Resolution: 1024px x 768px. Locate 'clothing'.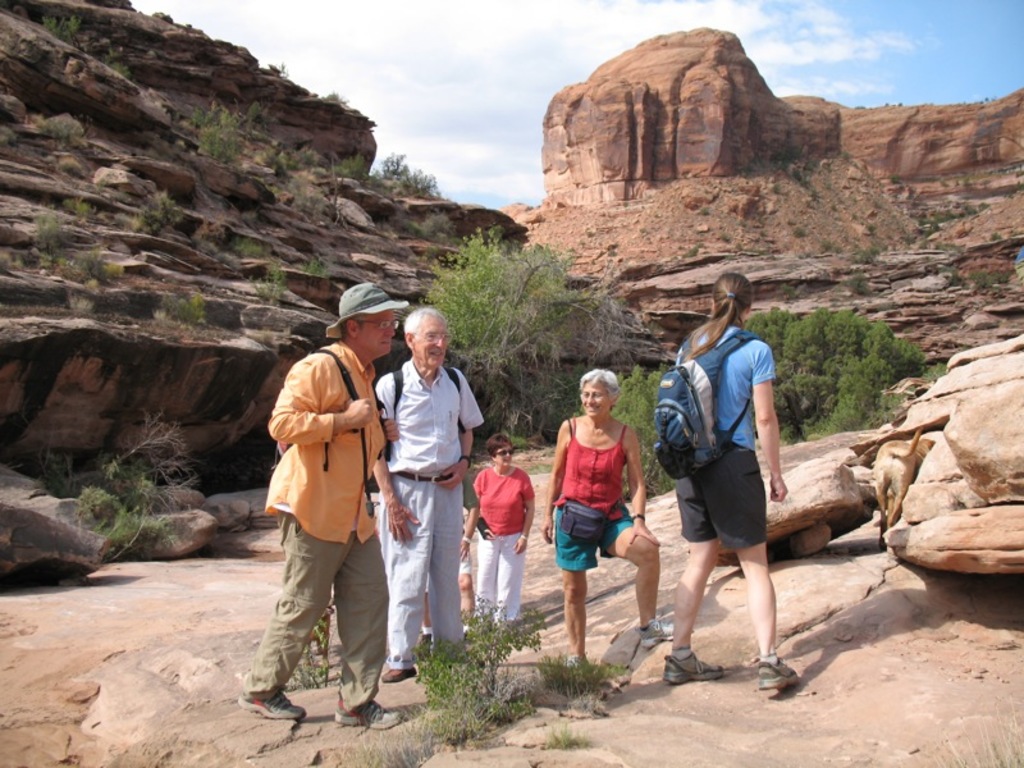
[x1=669, y1=326, x2=780, y2=543].
